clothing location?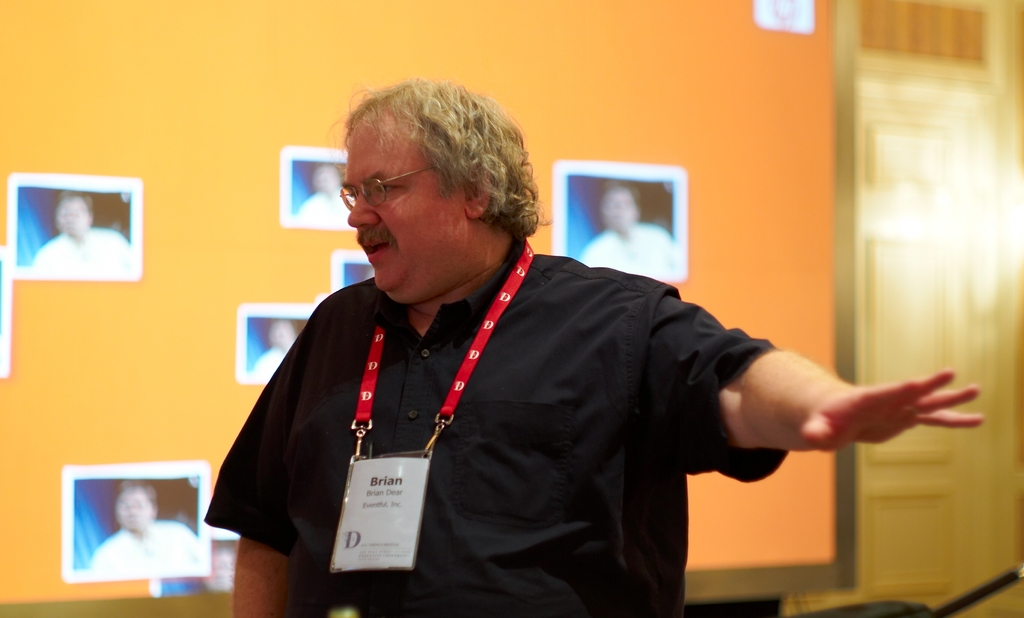
BBox(581, 221, 670, 257)
